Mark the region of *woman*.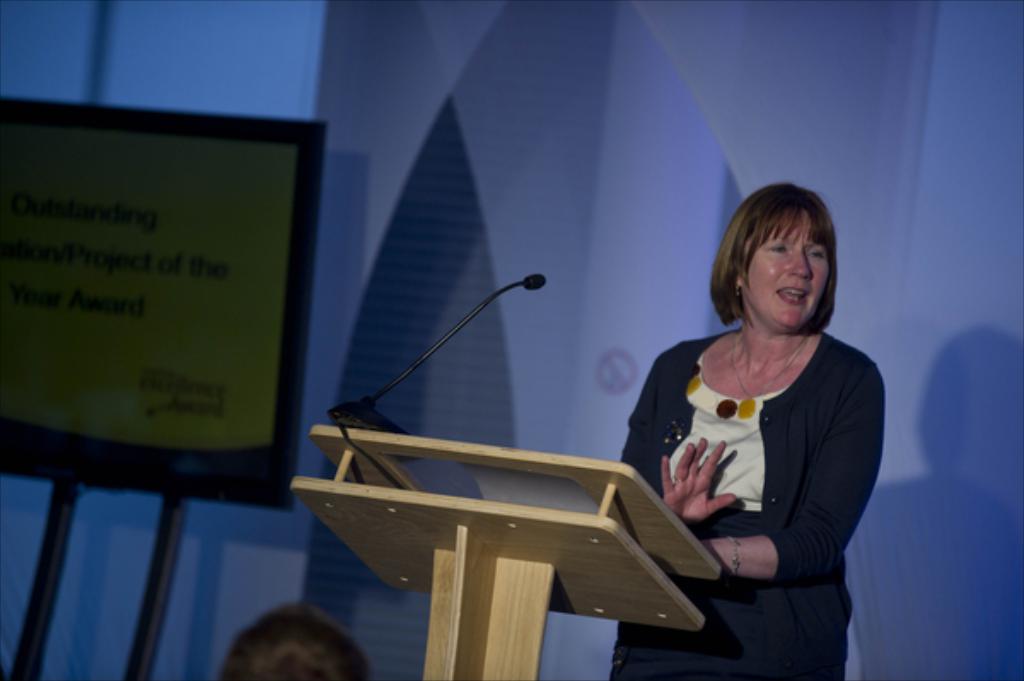
Region: <region>599, 181, 886, 679</region>.
